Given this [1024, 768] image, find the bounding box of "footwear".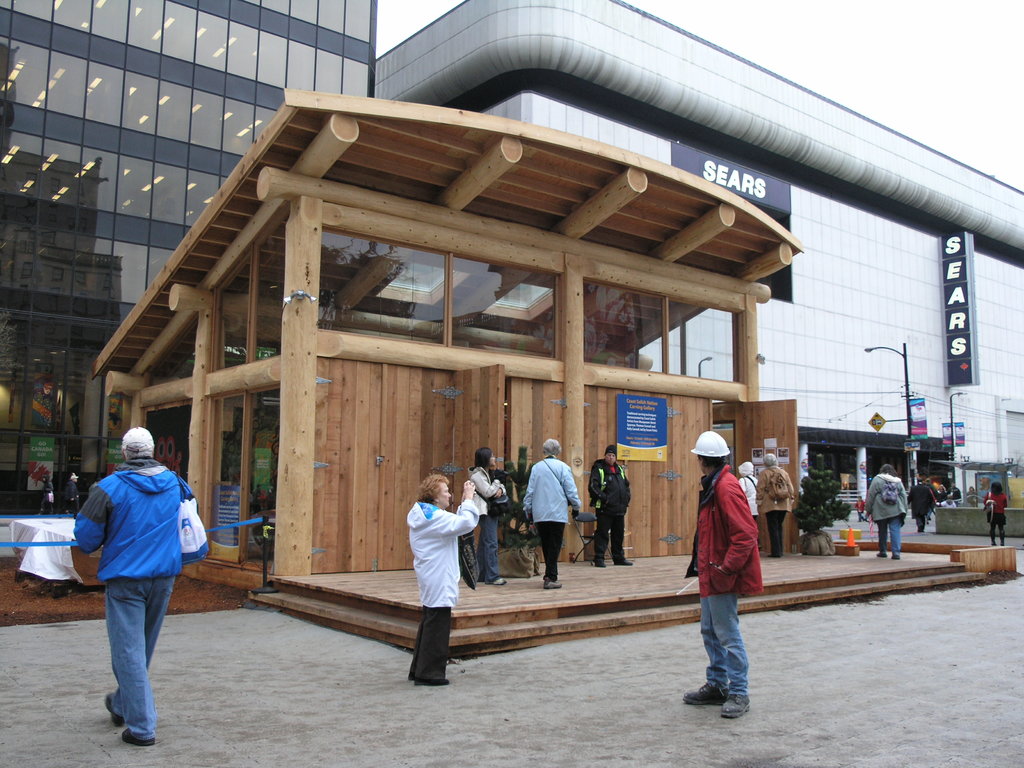
<bbox>614, 559, 634, 564</bbox>.
